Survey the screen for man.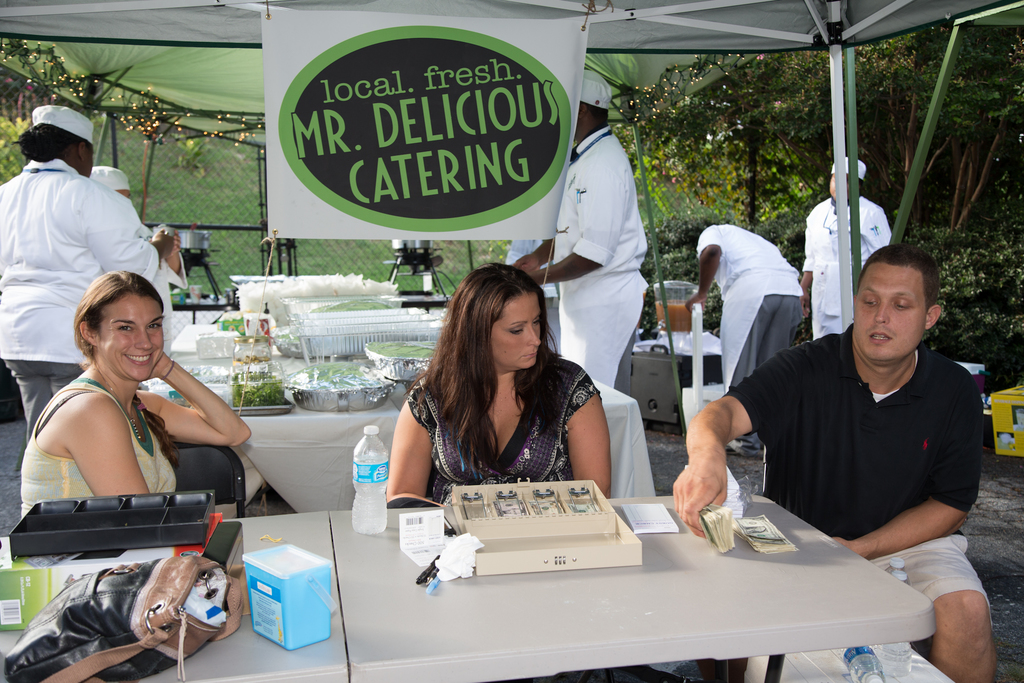
Survey found: {"x1": 0, "y1": 108, "x2": 170, "y2": 441}.
